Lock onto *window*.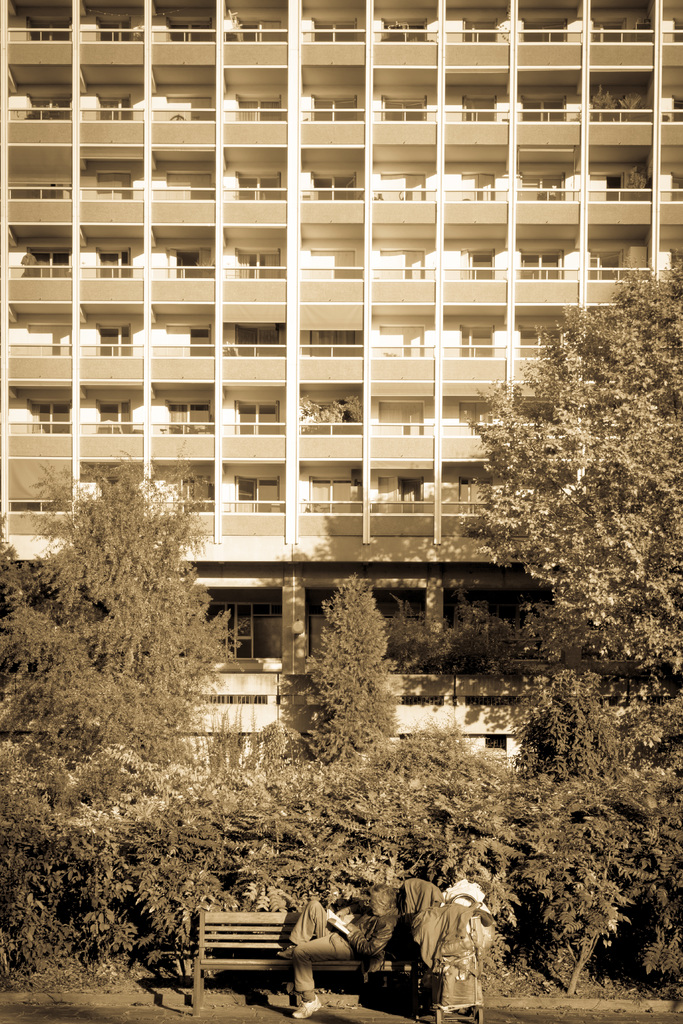
Locked: (x1=526, y1=24, x2=566, y2=44).
